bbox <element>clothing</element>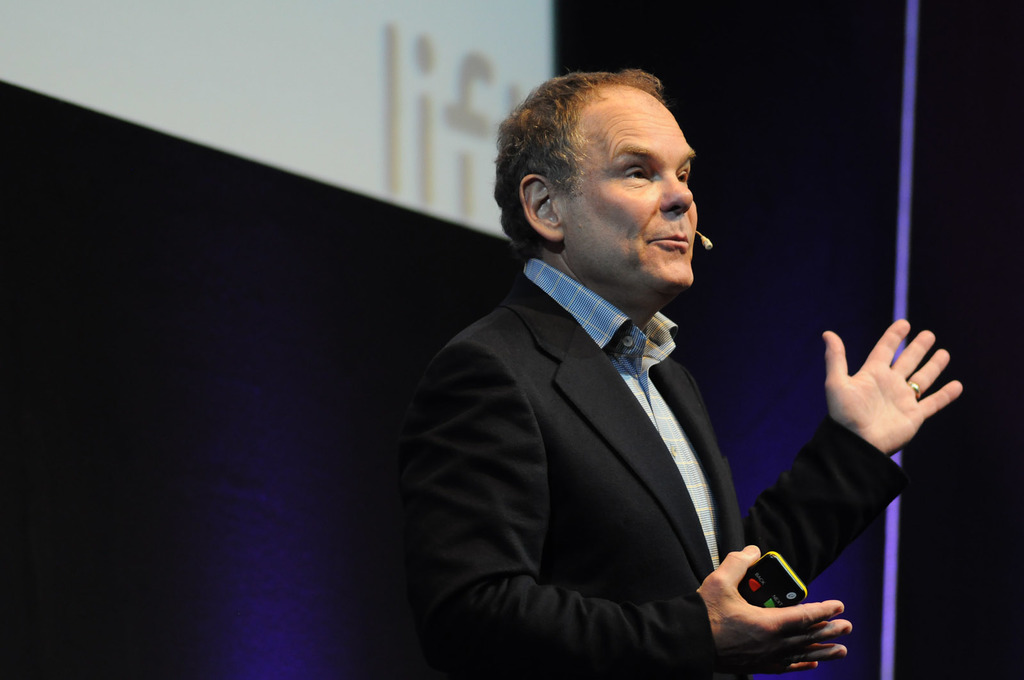
[left=401, top=258, right=908, bottom=679]
